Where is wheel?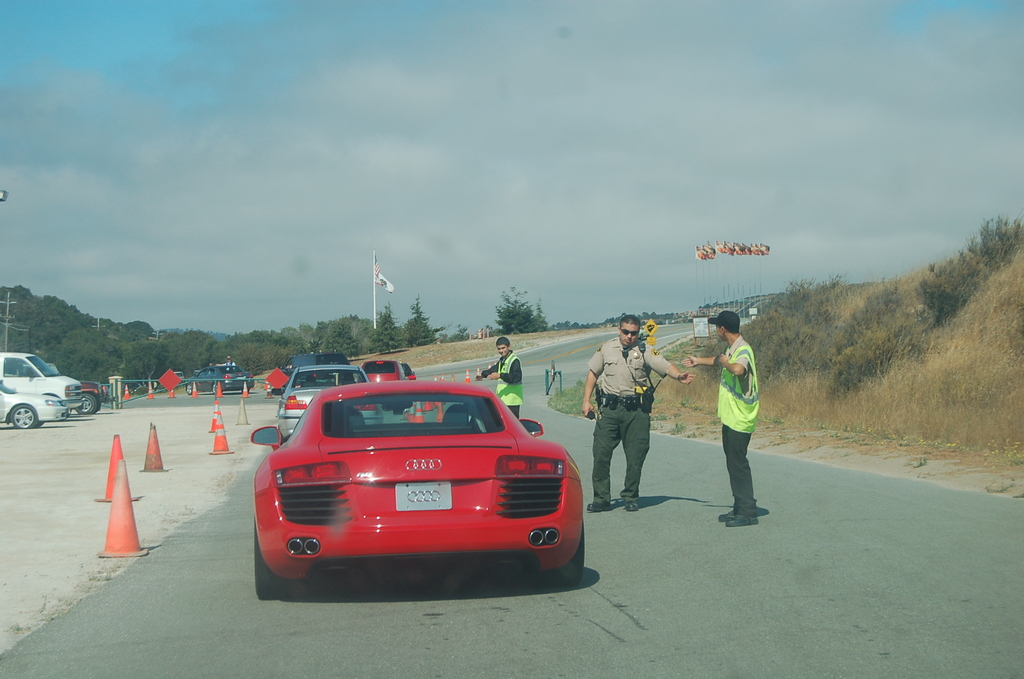
Rect(34, 420, 44, 427).
